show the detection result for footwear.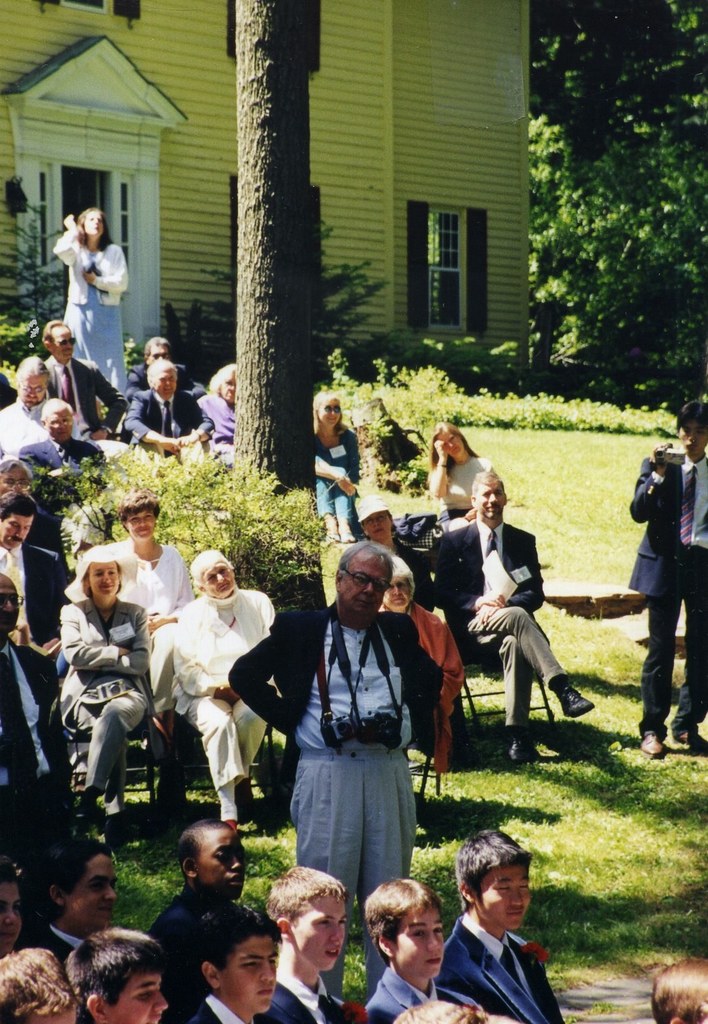
70, 786, 104, 833.
